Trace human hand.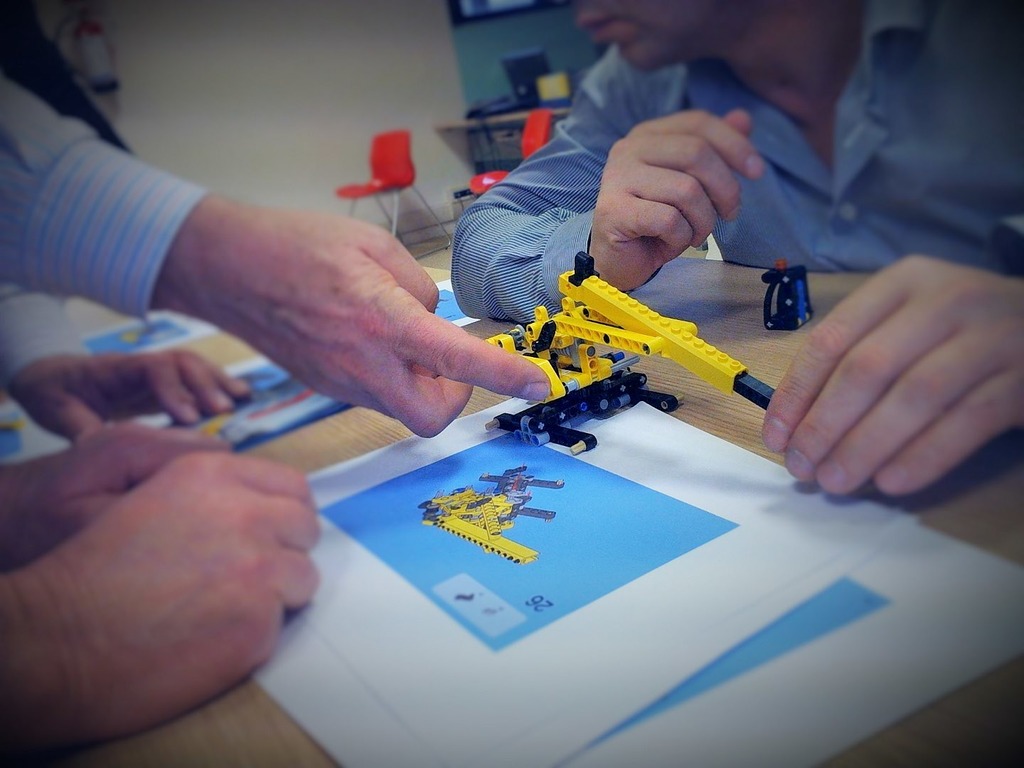
Traced to box(757, 251, 1023, 499).
